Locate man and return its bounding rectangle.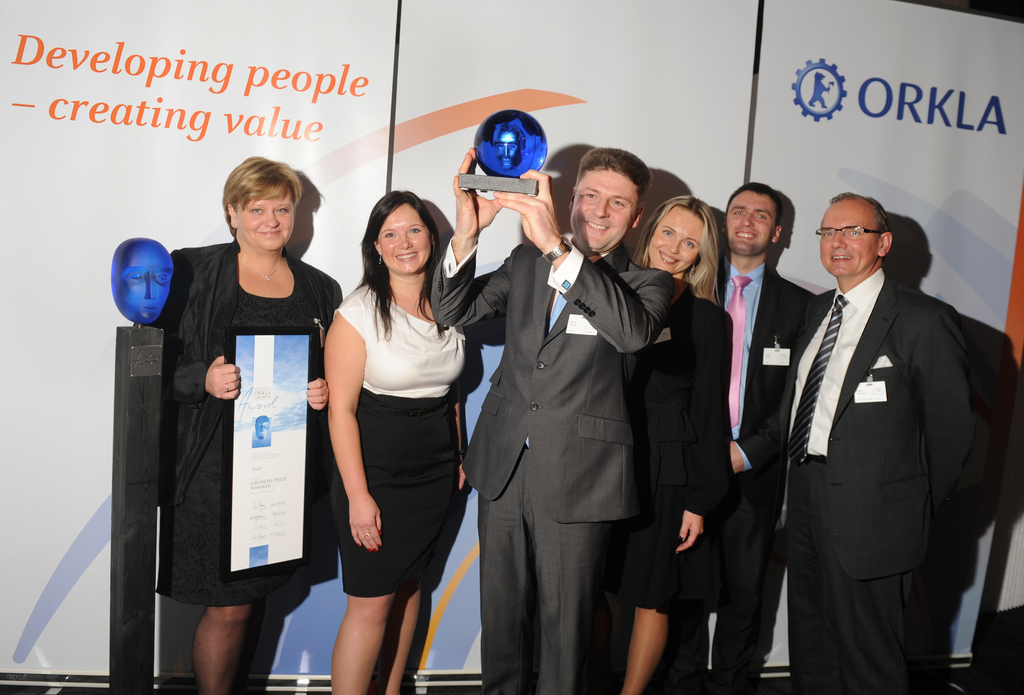
[x1=659, y1=183, x2=817, y2=694].
